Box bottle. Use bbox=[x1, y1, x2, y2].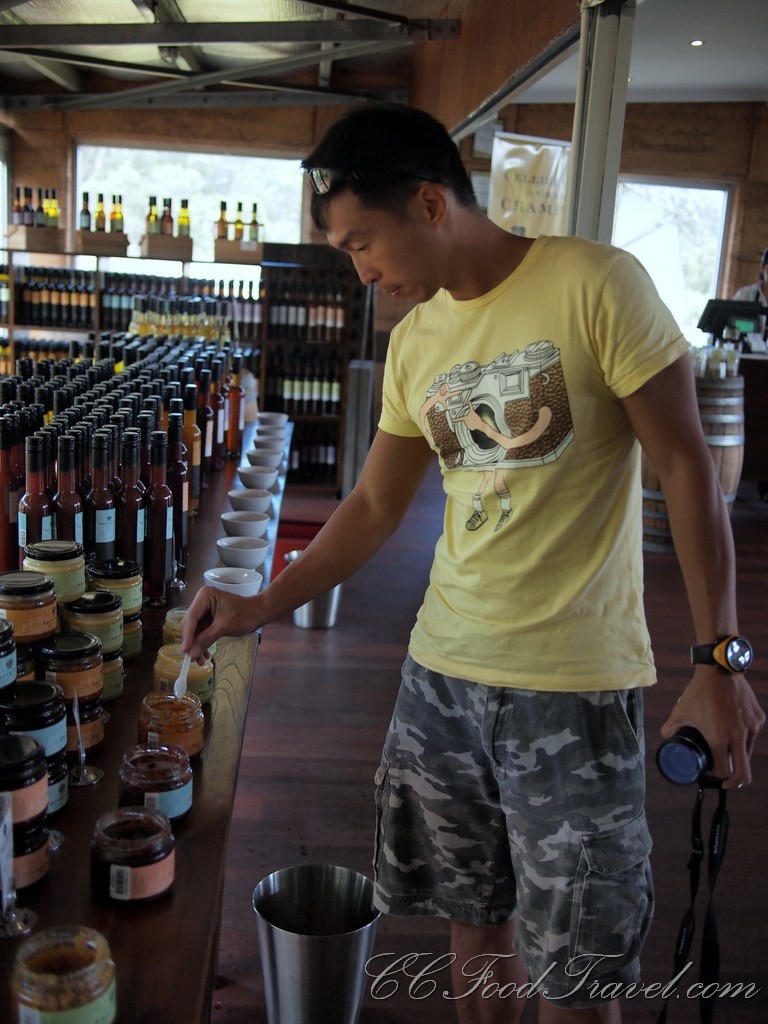
bbox=[244, 281, 255, 331].
